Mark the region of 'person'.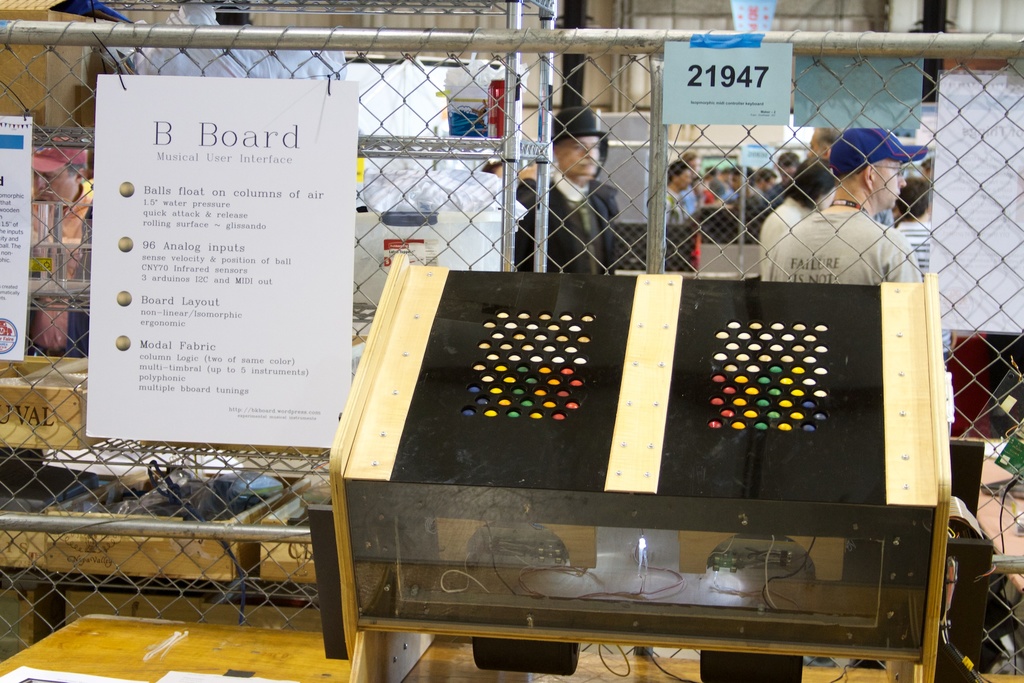
Region: detection(513, 102, 615, 278).
